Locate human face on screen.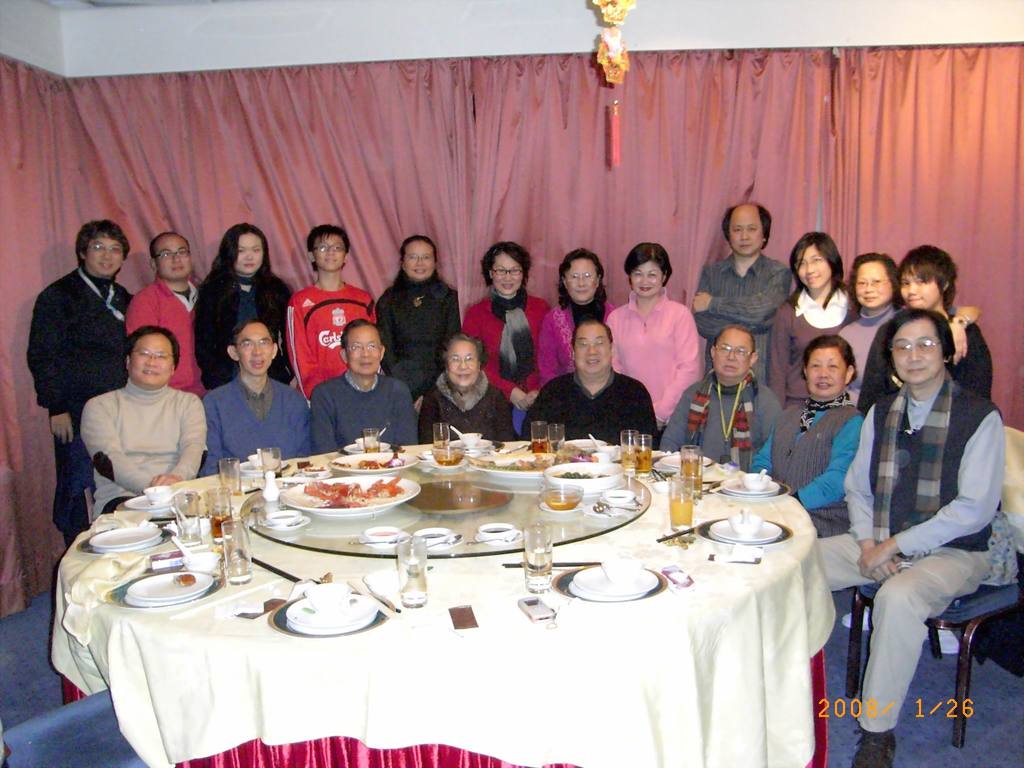
On screen at <region>894, 319, 940, 383</region>.
